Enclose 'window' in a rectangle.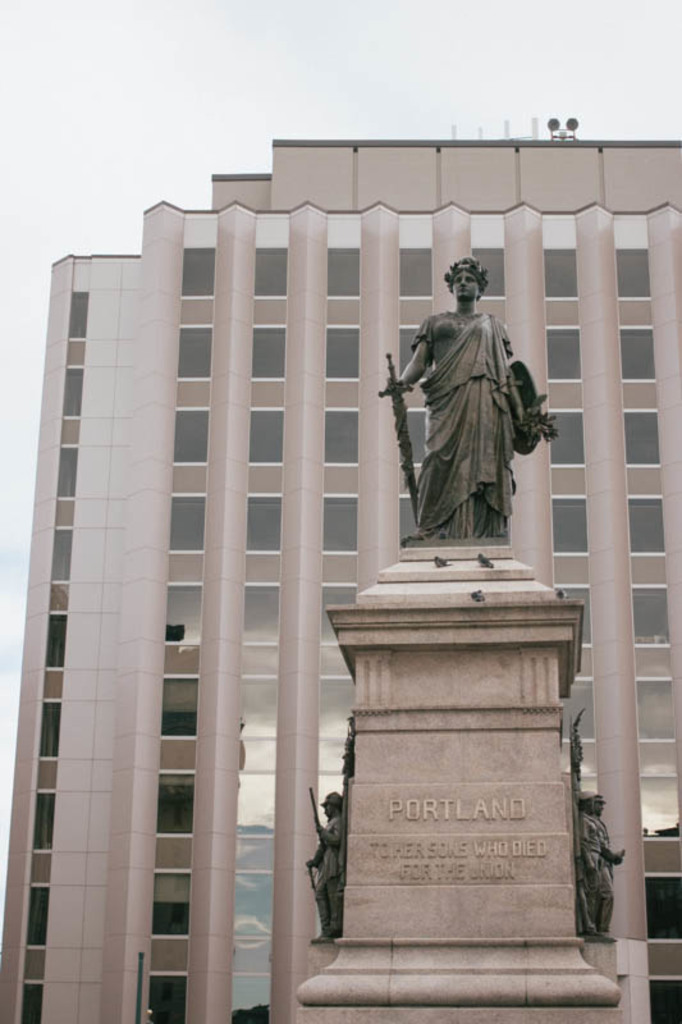
252/324/285/380.
